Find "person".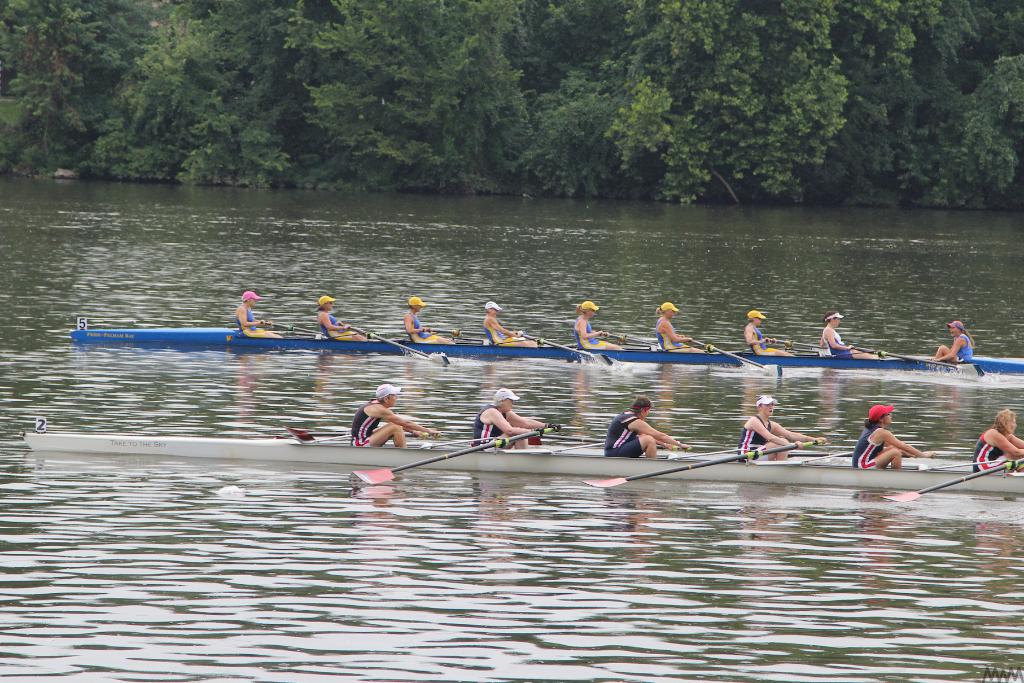
[607,394,694,459].
